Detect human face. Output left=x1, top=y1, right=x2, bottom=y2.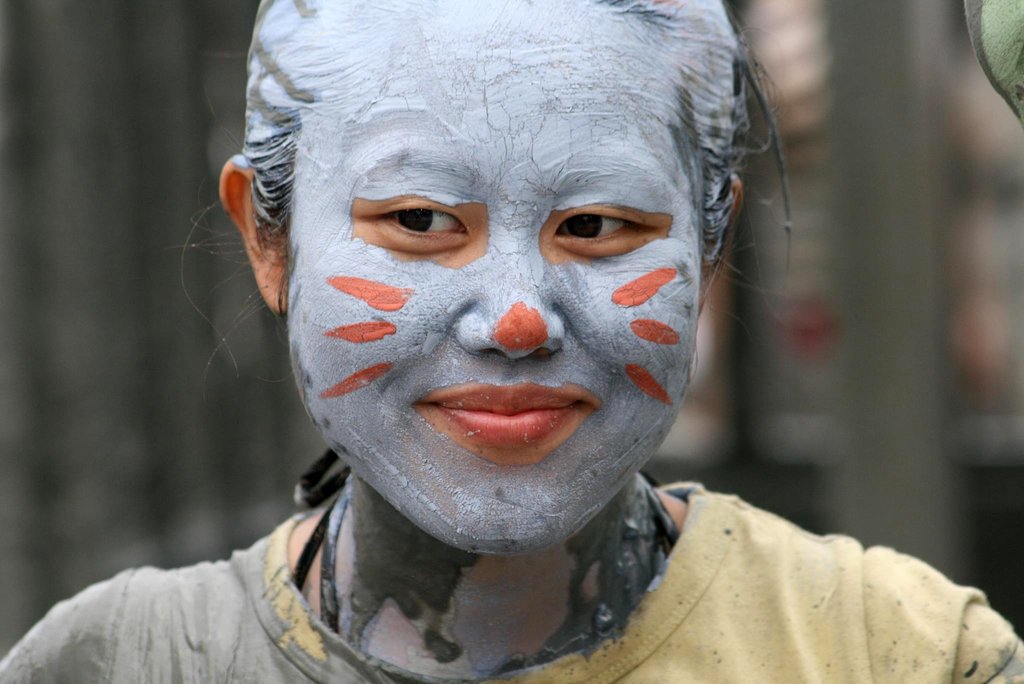
left=287, top=0, right=698, bottom=558.
